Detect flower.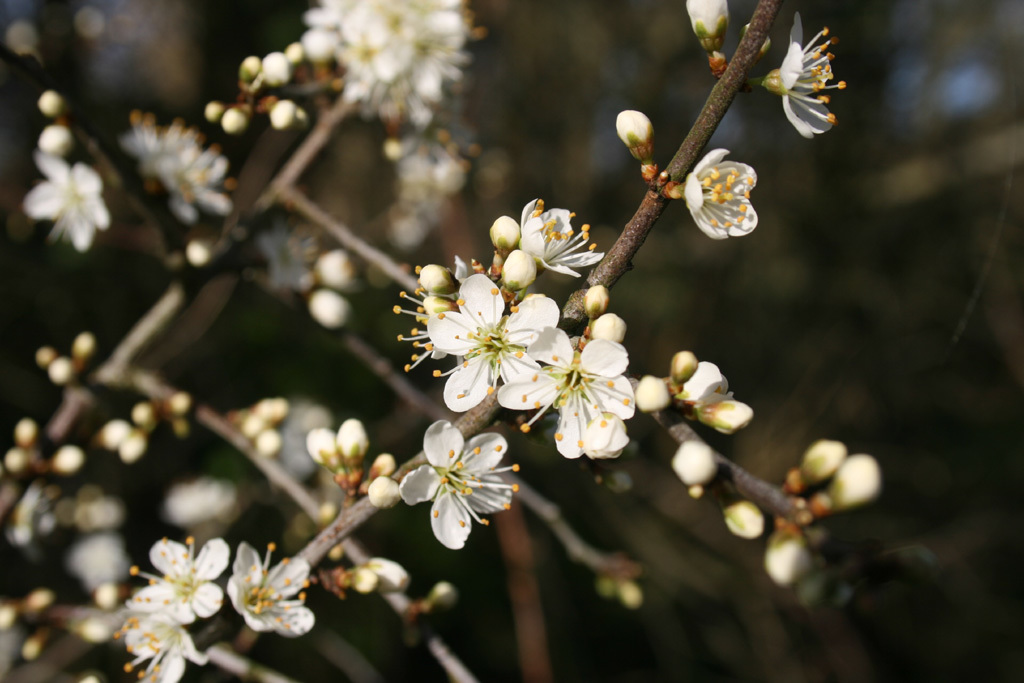
Detected at Rect(112, 608, 216, 682).
